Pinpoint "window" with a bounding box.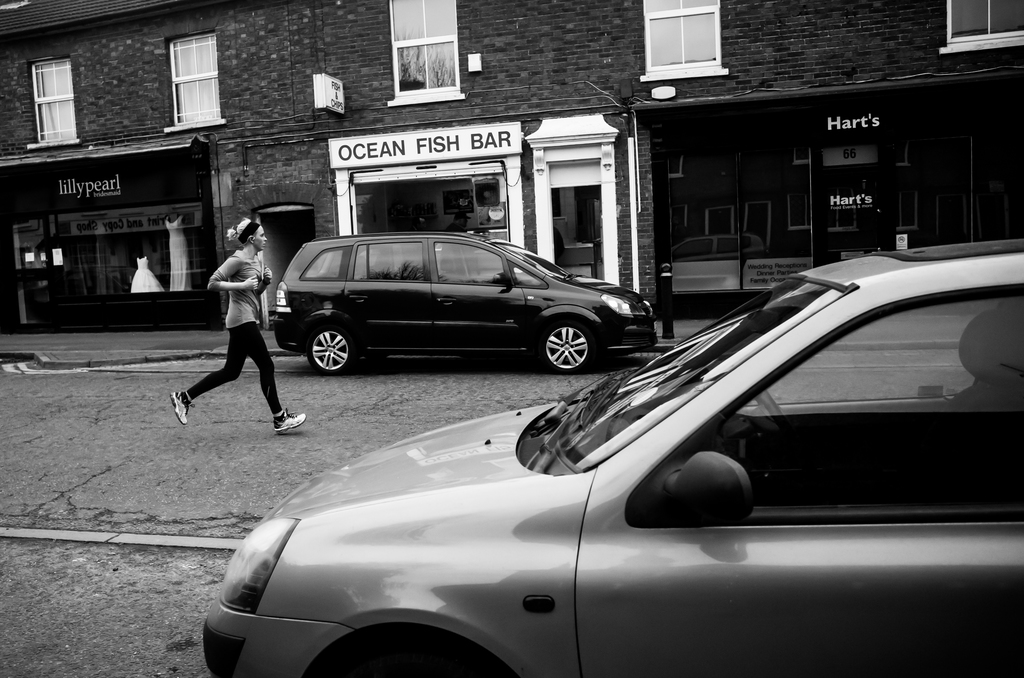
BBox(388, 0, 463, 105).
